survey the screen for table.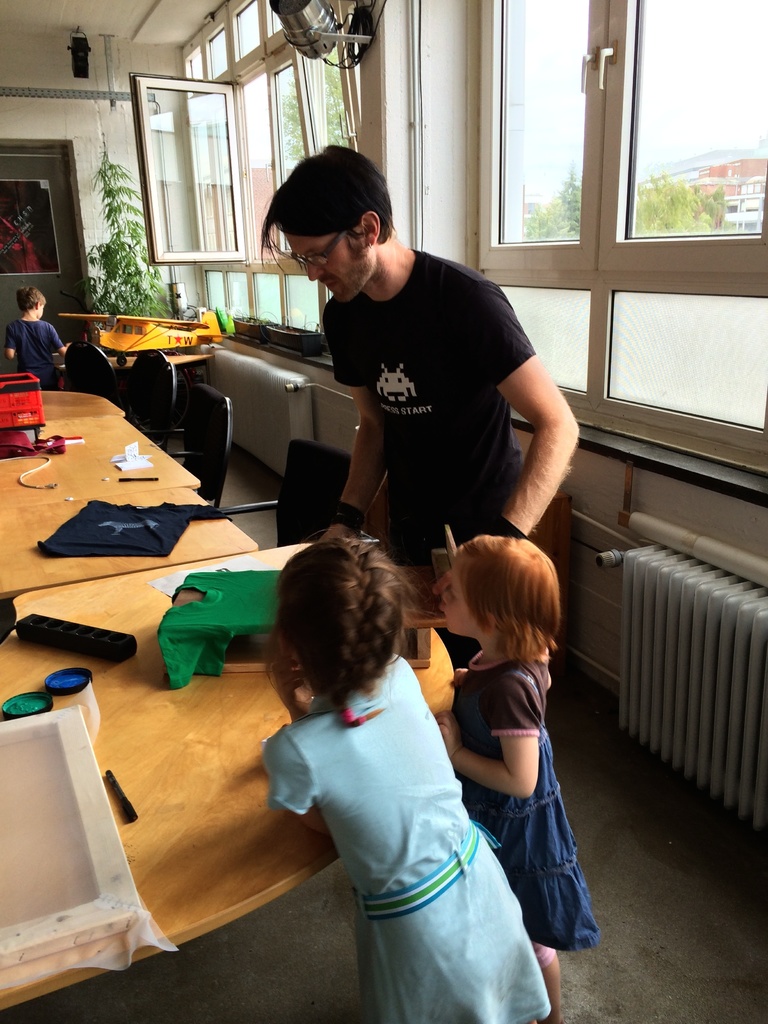
Survey found: [x1=0, y1=484, x2=255, y2=596].
